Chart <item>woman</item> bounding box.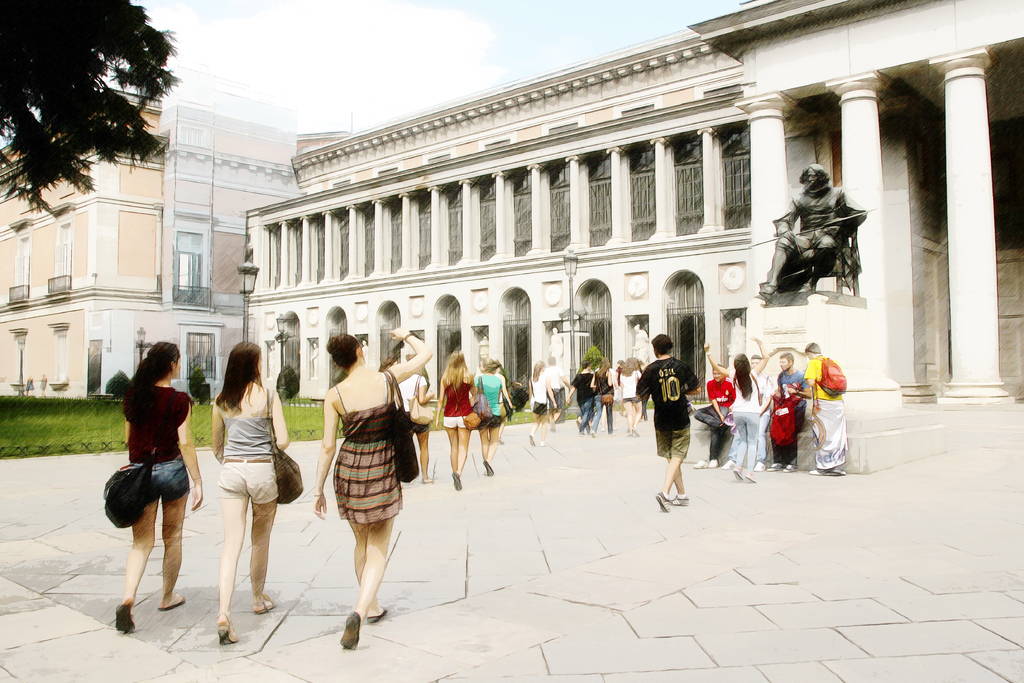
Charted: select_region(568, 355, 597, 432).
